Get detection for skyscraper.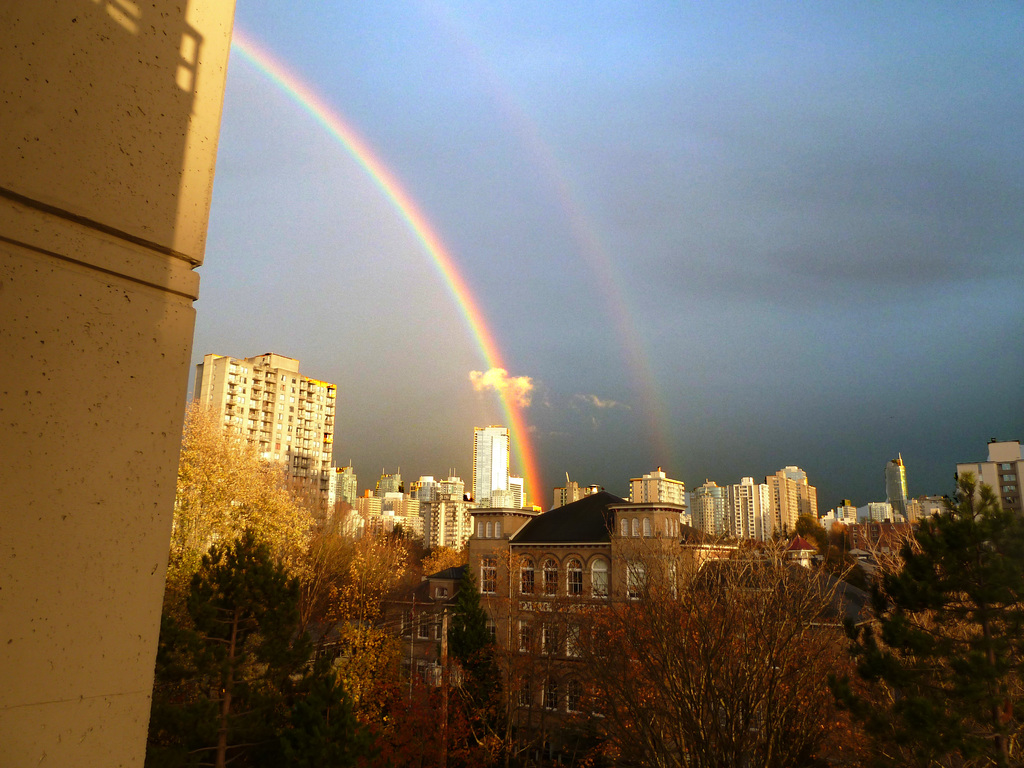
Detection: <box>195,348,337,518</box>.
